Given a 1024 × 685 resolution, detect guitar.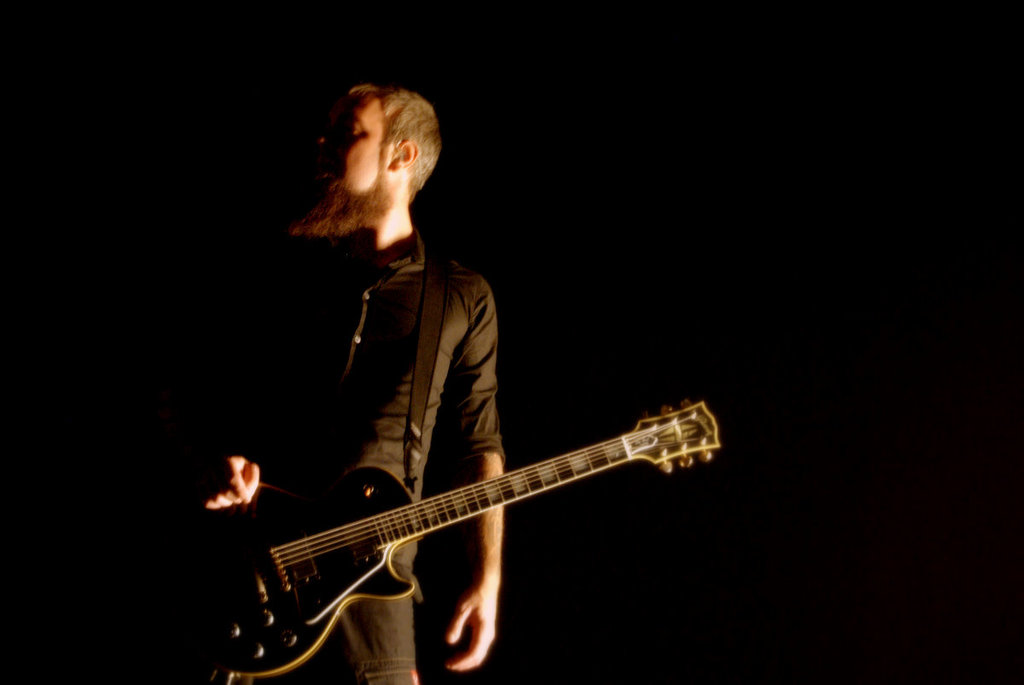
select_region(172, 399, 719, 684).
